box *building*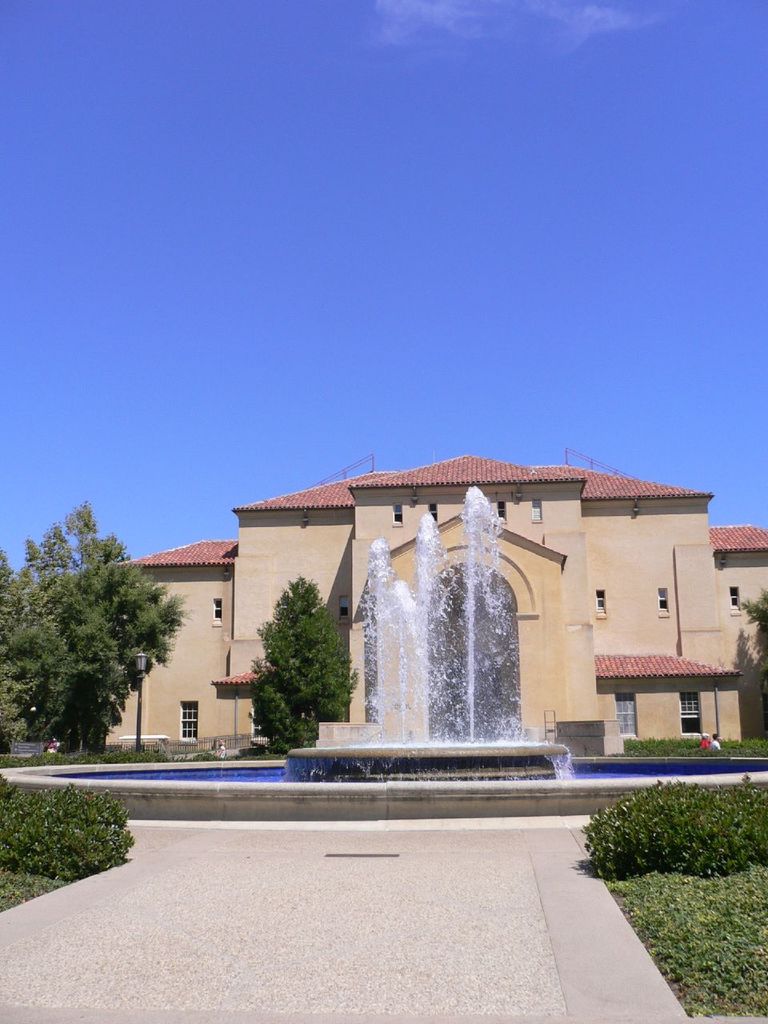
region(106, 449, 767, 746)
